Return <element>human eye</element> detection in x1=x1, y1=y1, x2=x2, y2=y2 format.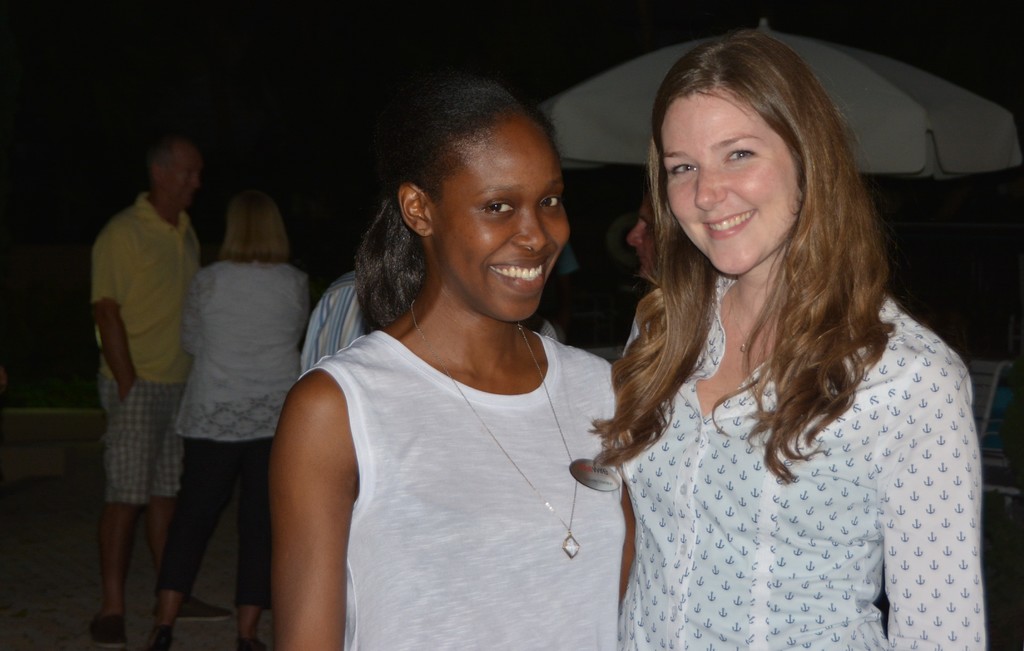
x1=540, y1=192, x2=560, y2=214.
